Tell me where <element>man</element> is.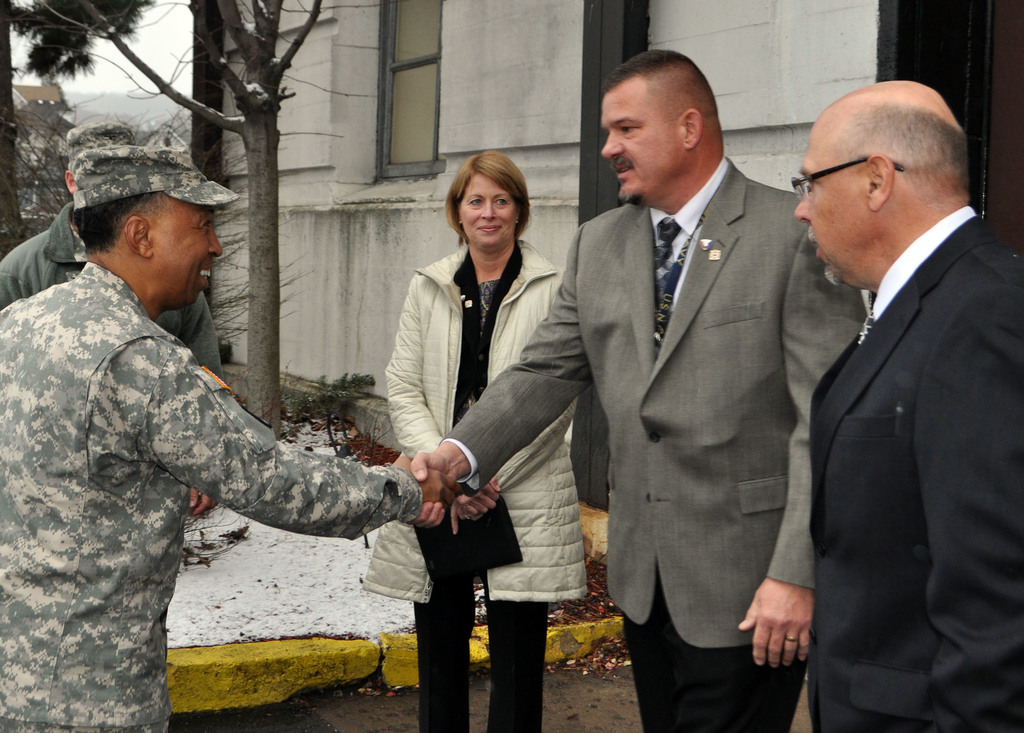
<element>man</element> is at x1=770 y1=19 x2=1018 y2=732.
